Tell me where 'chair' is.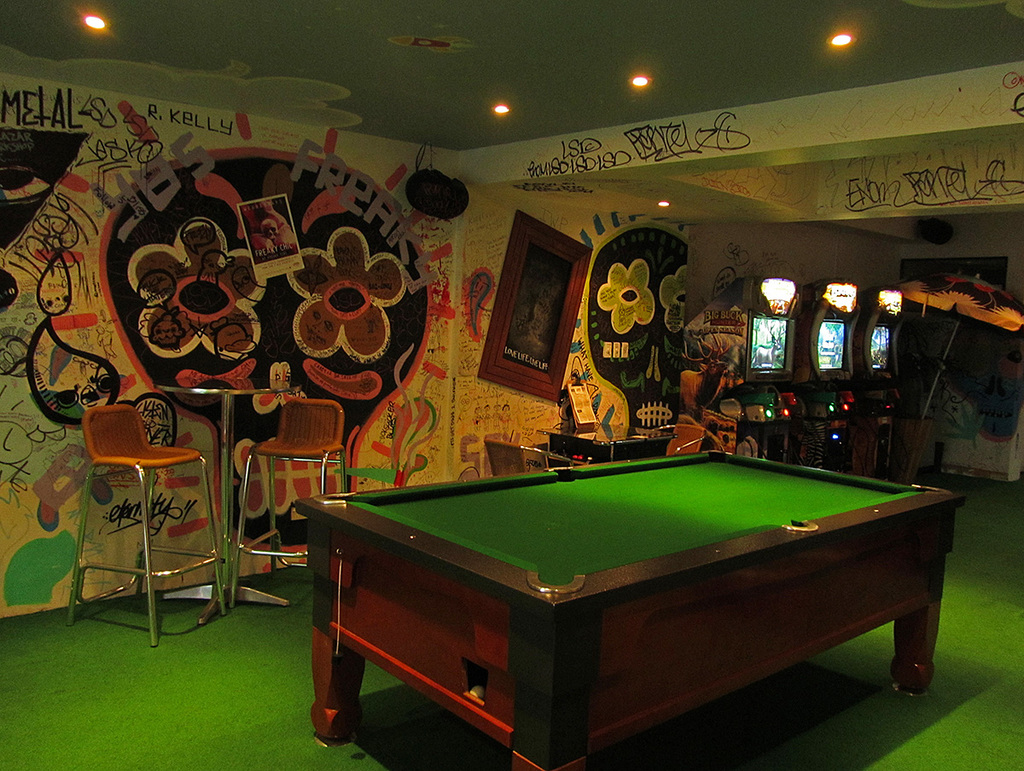
'chair' is at detection(480, 438, 585, 480).
